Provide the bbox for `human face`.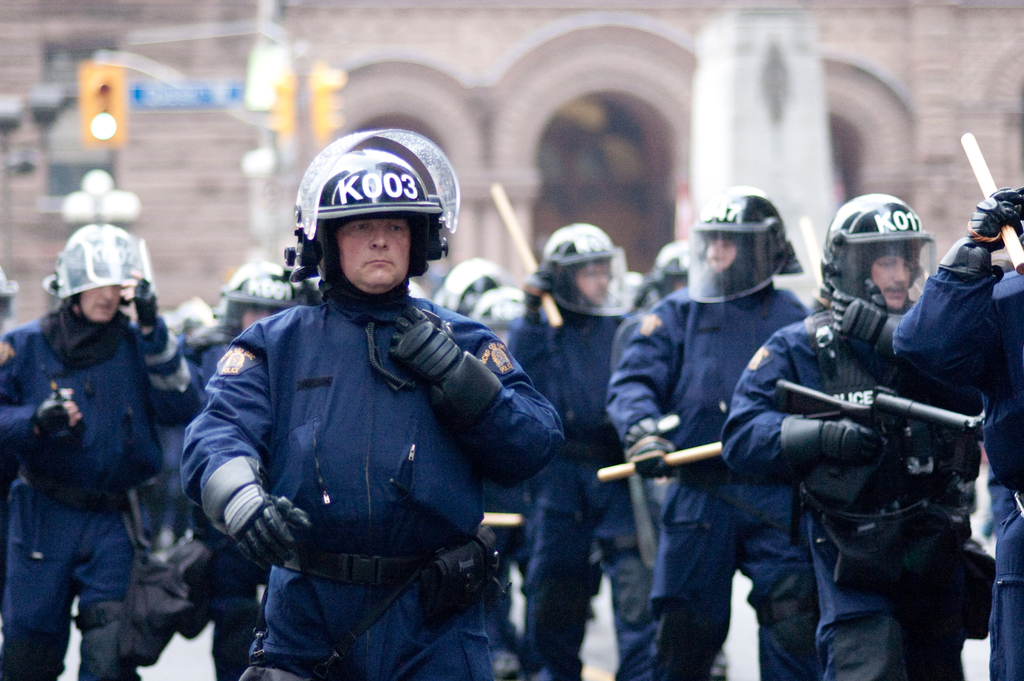
(x1=872, y1=255, x2=914, y2=309).
